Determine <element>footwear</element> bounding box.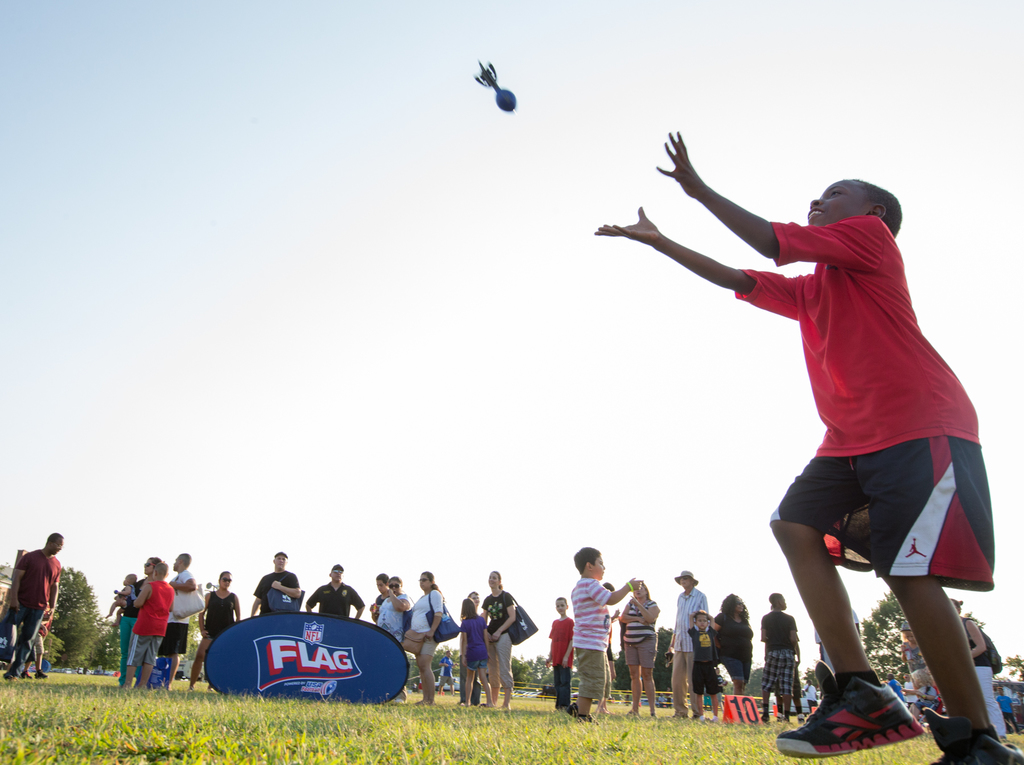
Determined: detection(33, 670, 46, 678).
